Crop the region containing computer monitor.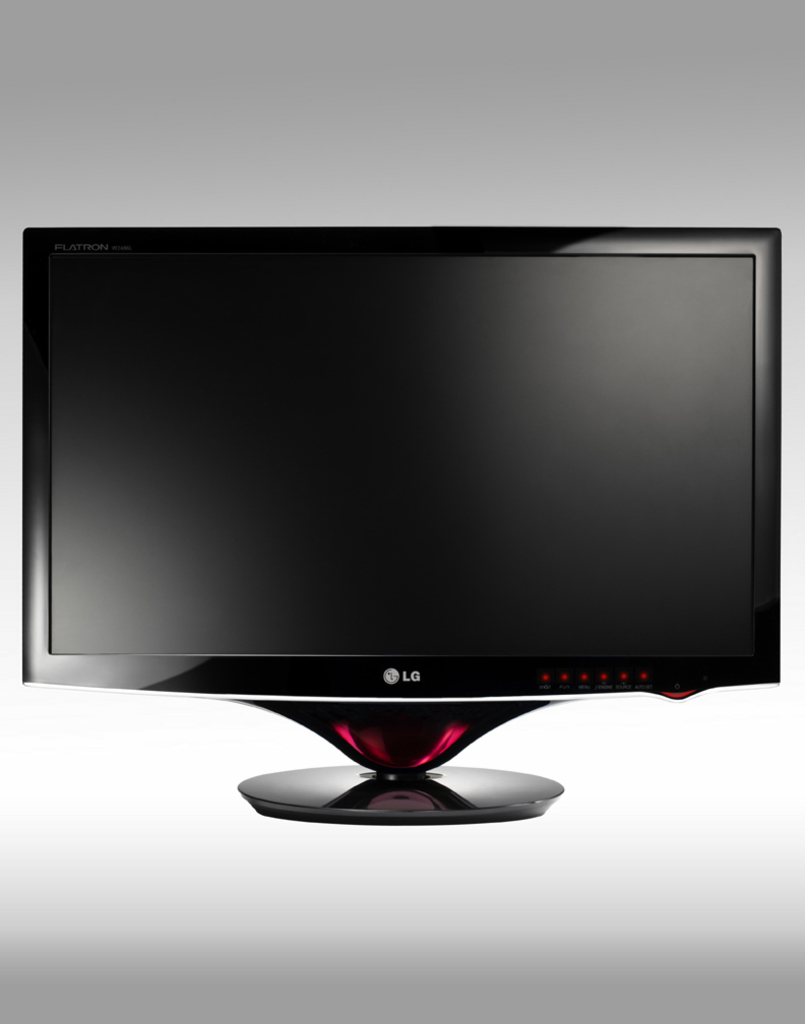
Crop region: [x1=18, y1=230, x2=786, y2=829].
